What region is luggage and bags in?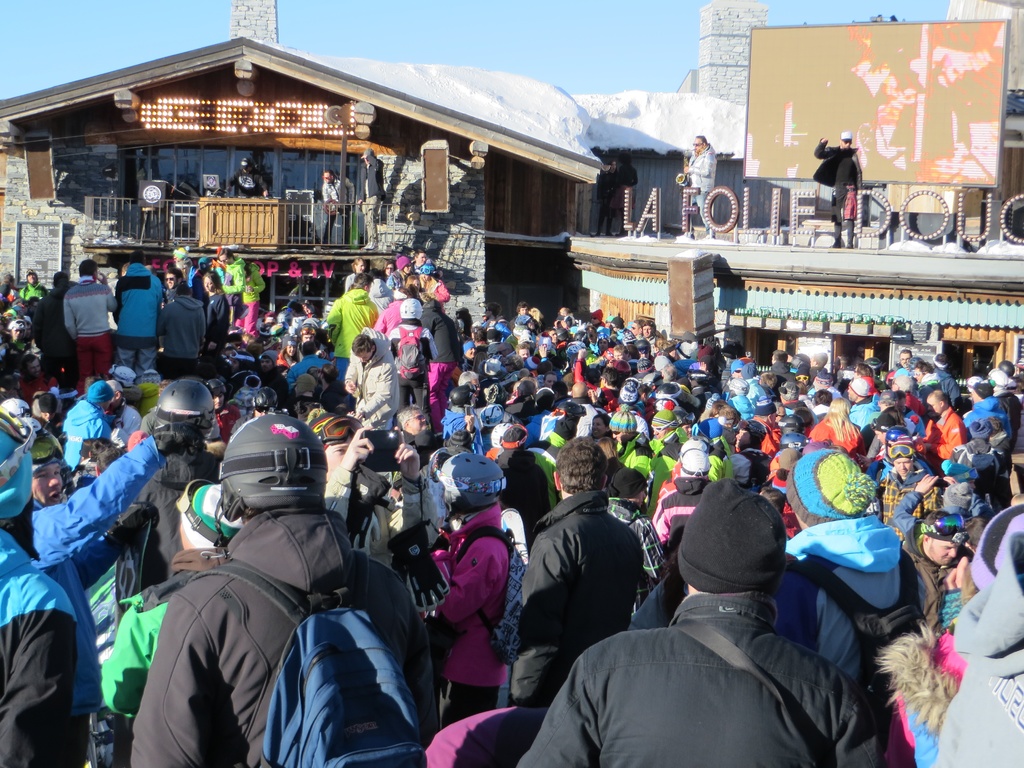
box=[678, 616, 842, 767].
